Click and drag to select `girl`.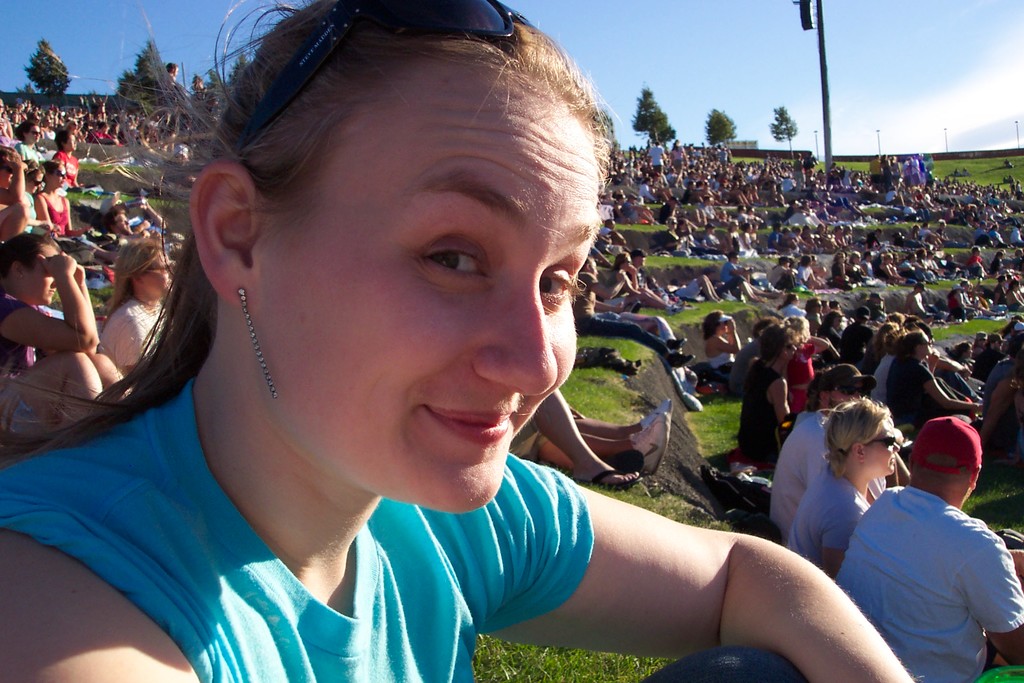
Selection: 33:160:119:263.
